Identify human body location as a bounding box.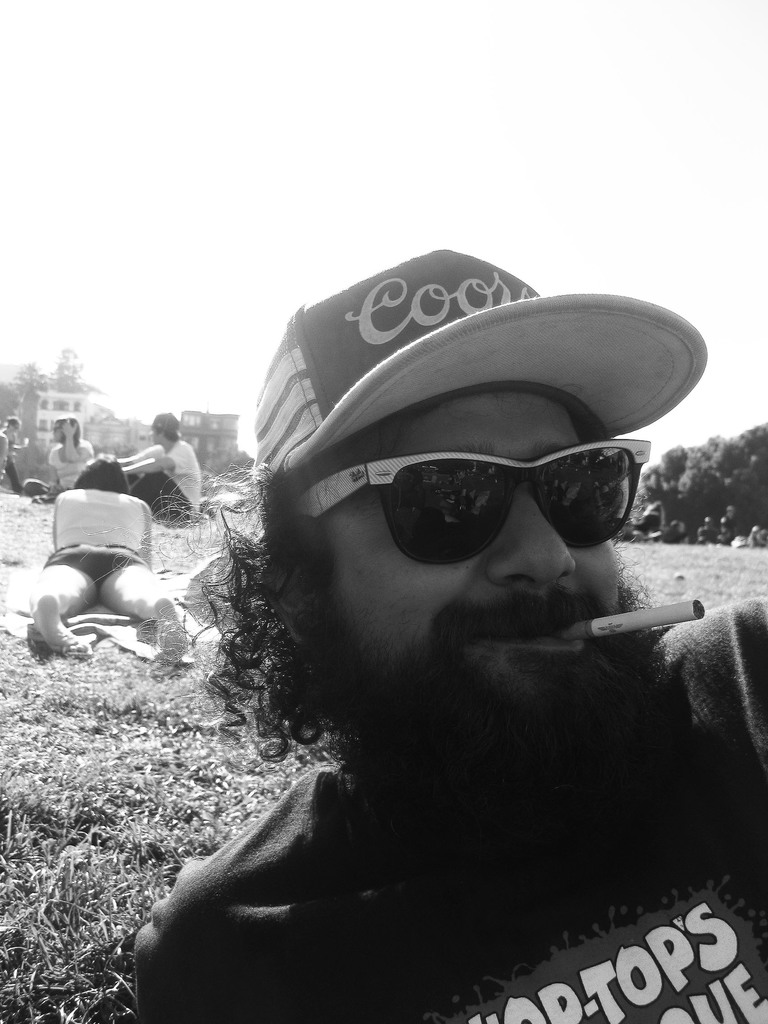
bbox(117, 265, 755, 1016).
